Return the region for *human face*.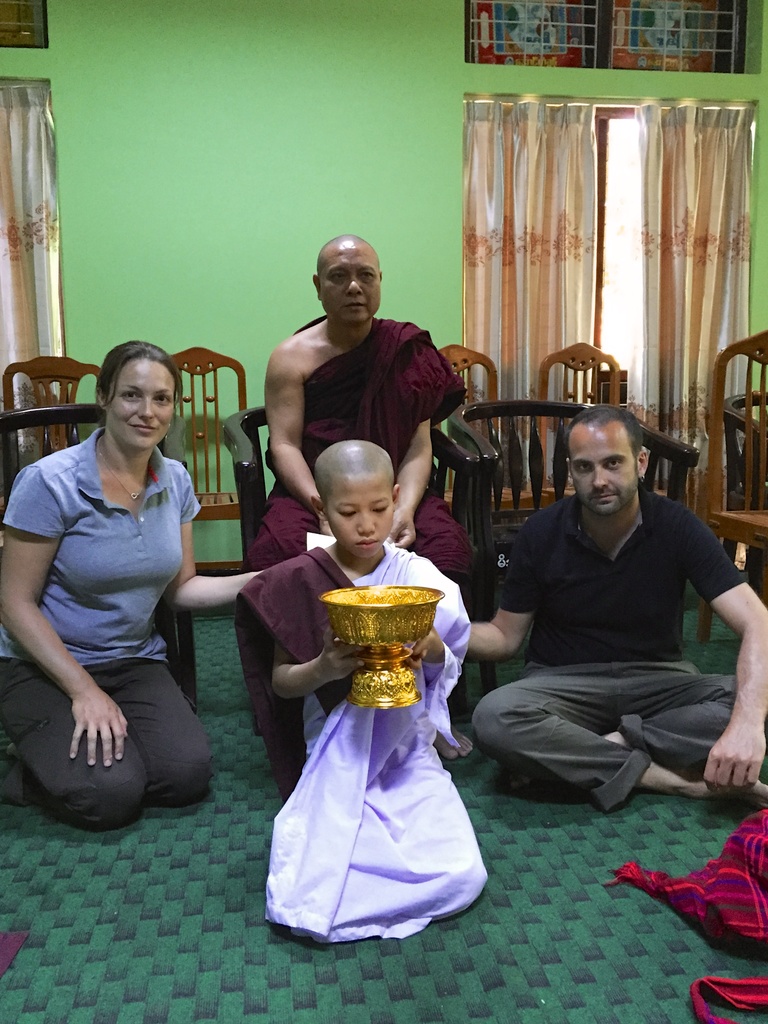
l=565, t=424, r=641, b=515.
